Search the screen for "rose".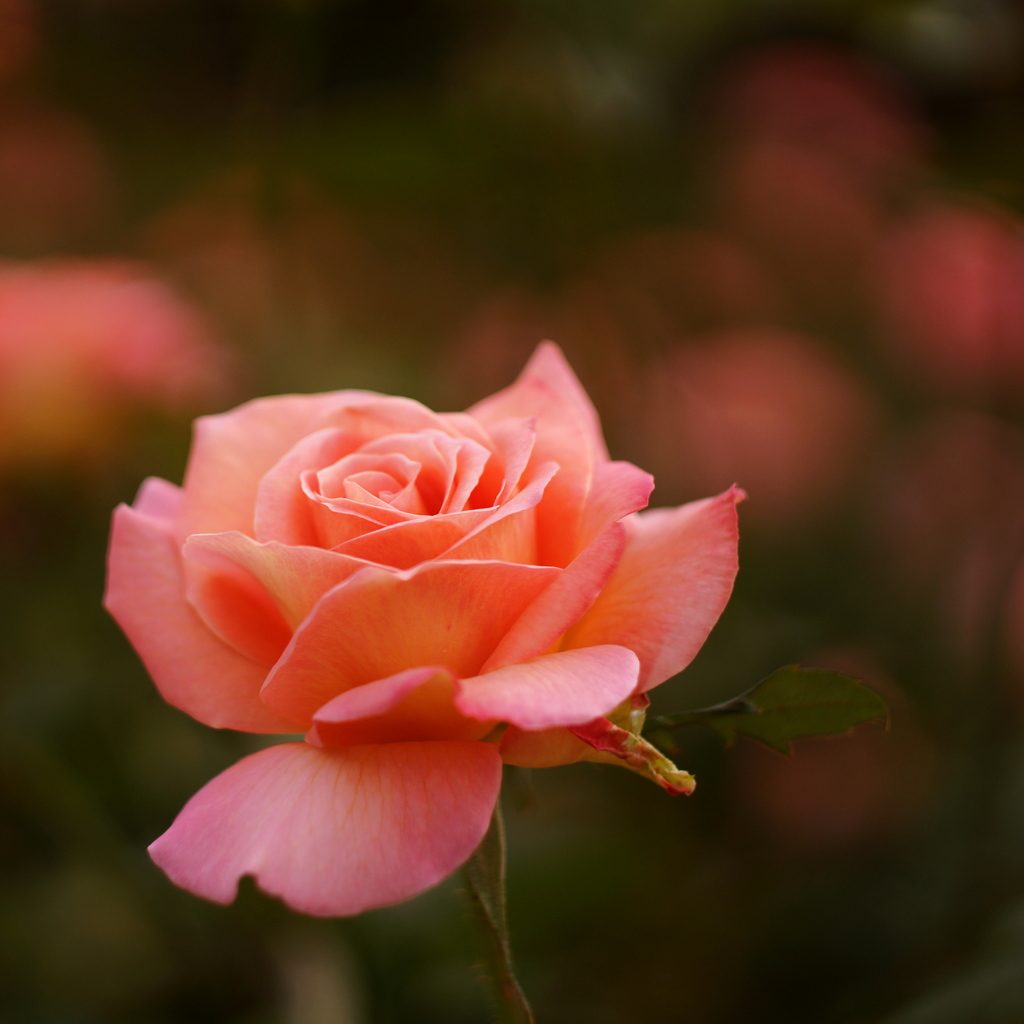
Found at (94,337,753,908).
